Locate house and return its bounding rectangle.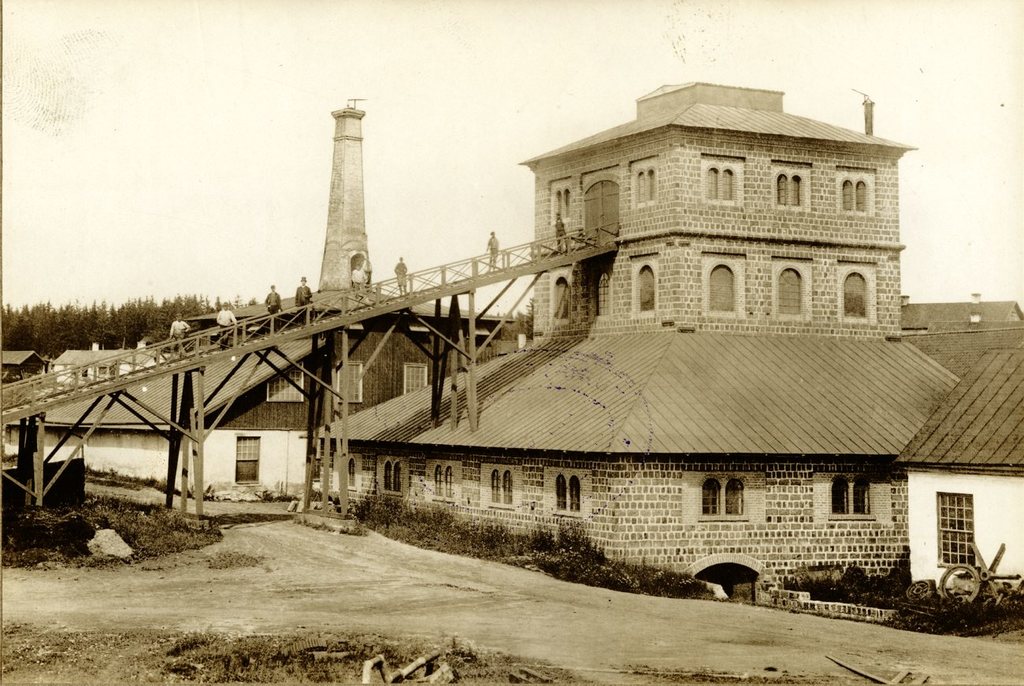
<box>0,342,47,401</box>.
